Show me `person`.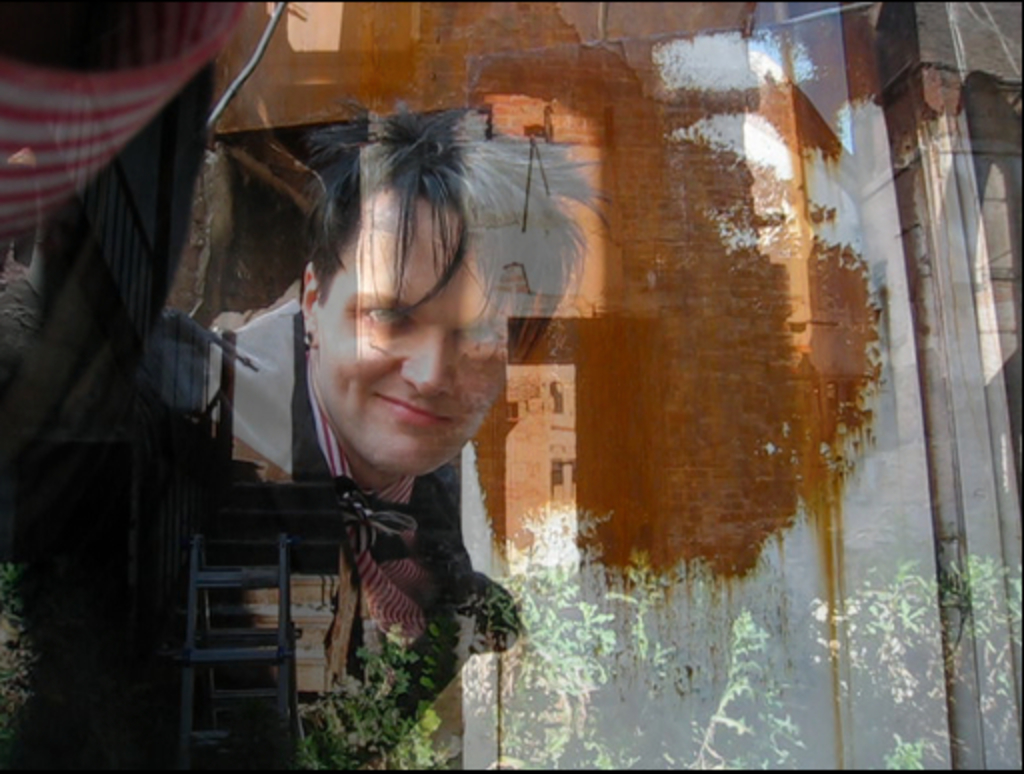
`person` is here: left=234, top=112, right=584, bottom=718.
